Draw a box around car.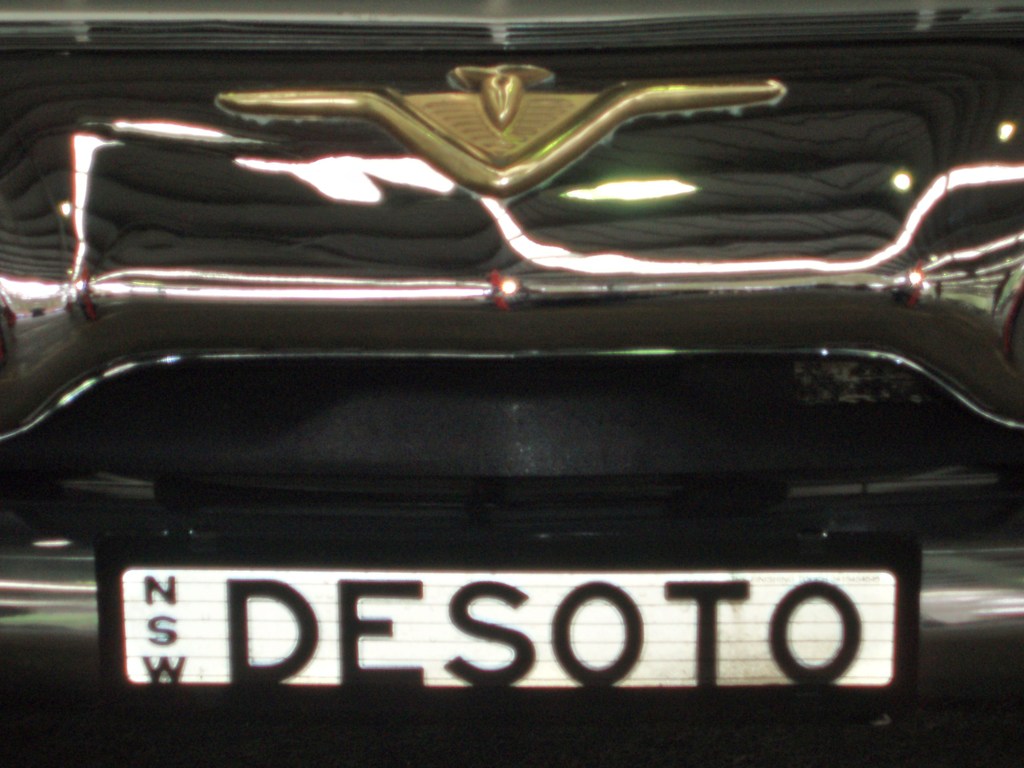
select_region(5, 0, 1023, 763).
